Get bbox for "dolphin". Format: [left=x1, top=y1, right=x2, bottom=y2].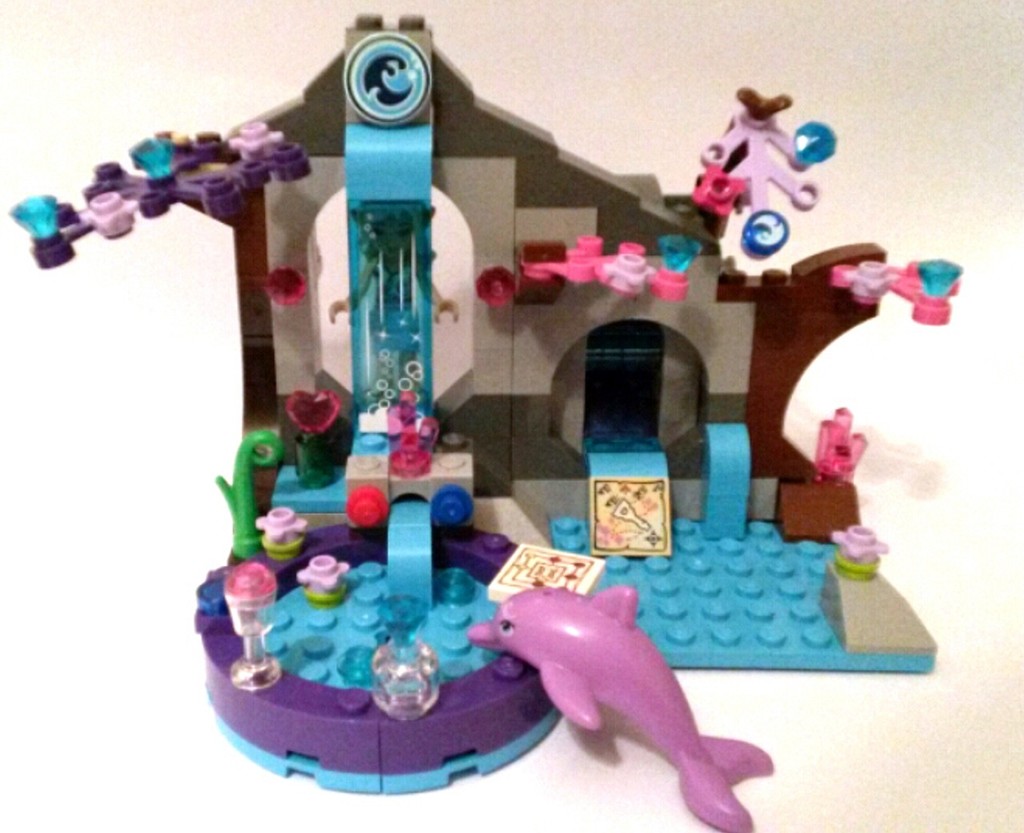
[left=466, top=586, right=778, bottom=832].
